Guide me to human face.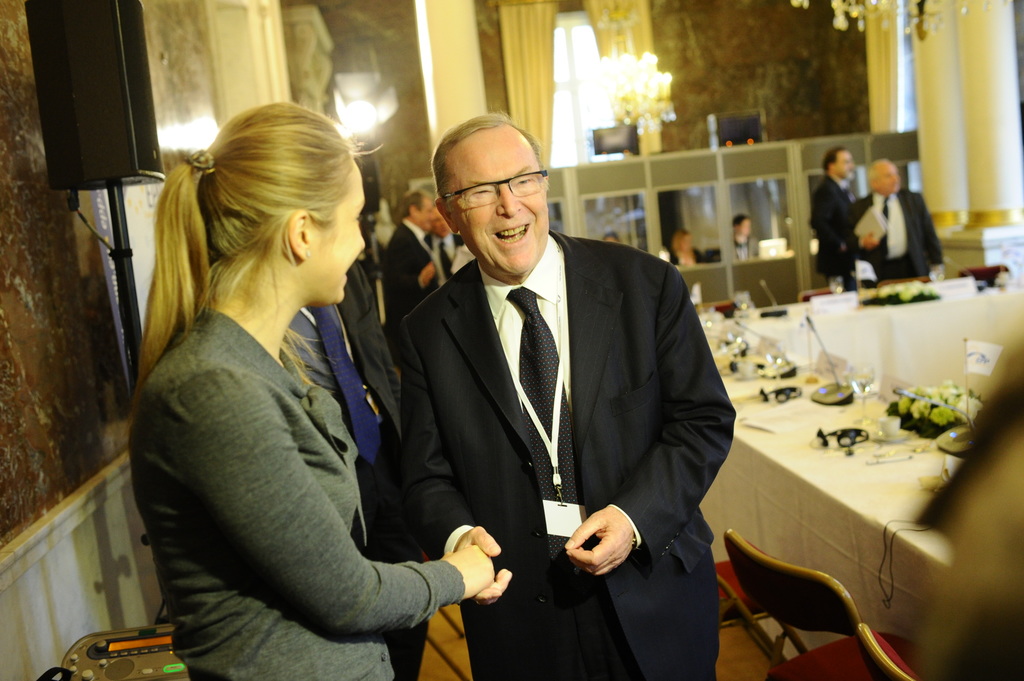
Guidance: region(454, 125, 545, 273).
